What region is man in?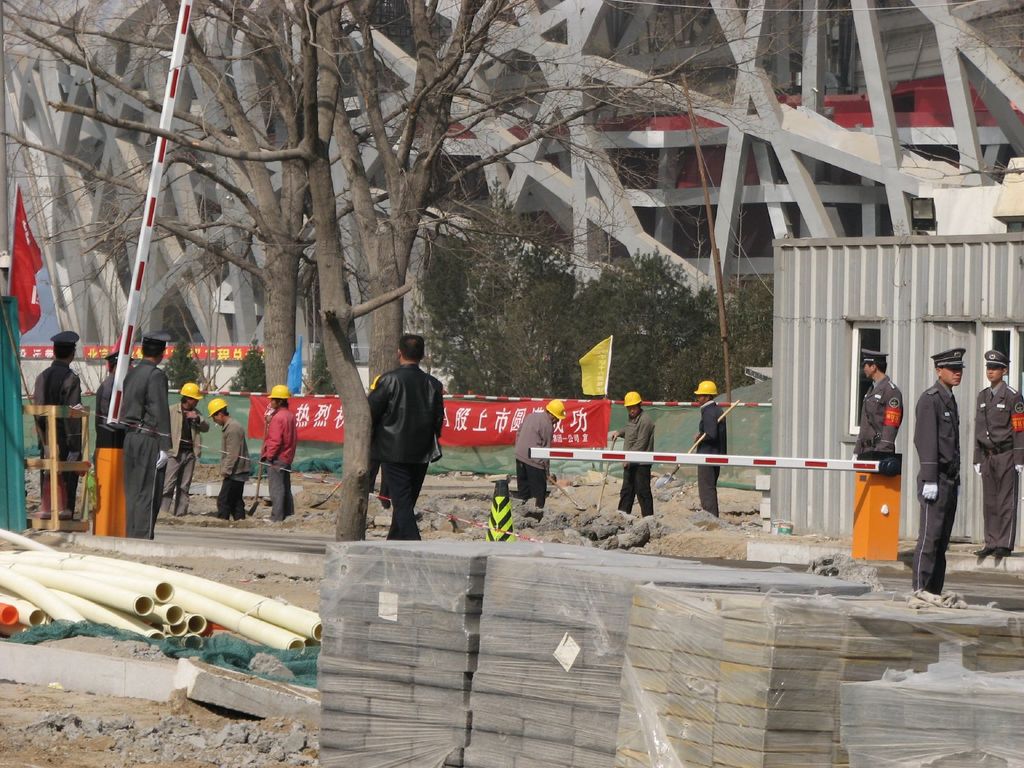
<region>690, 378, 730, 520</region>.
